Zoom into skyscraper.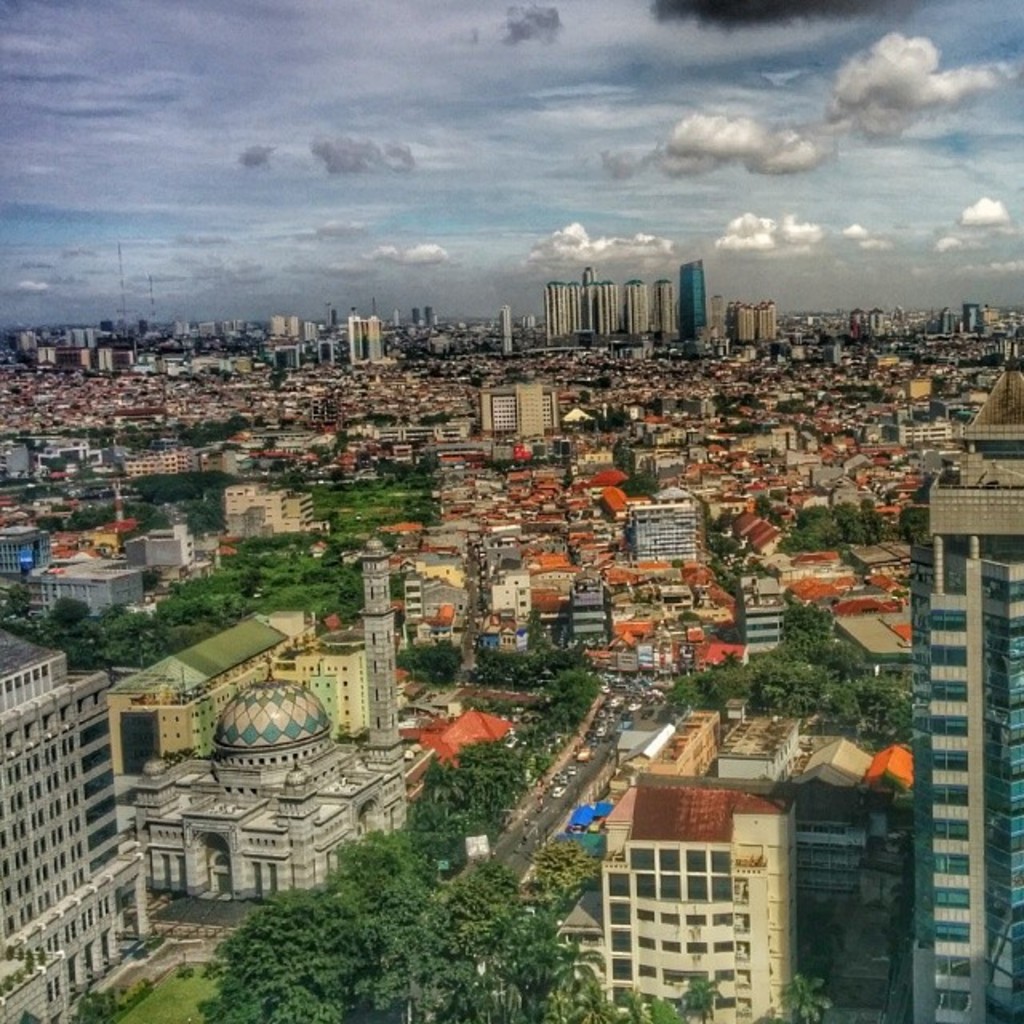
Zoom target: x1=350, y1=534, x2=400, y2=744.
